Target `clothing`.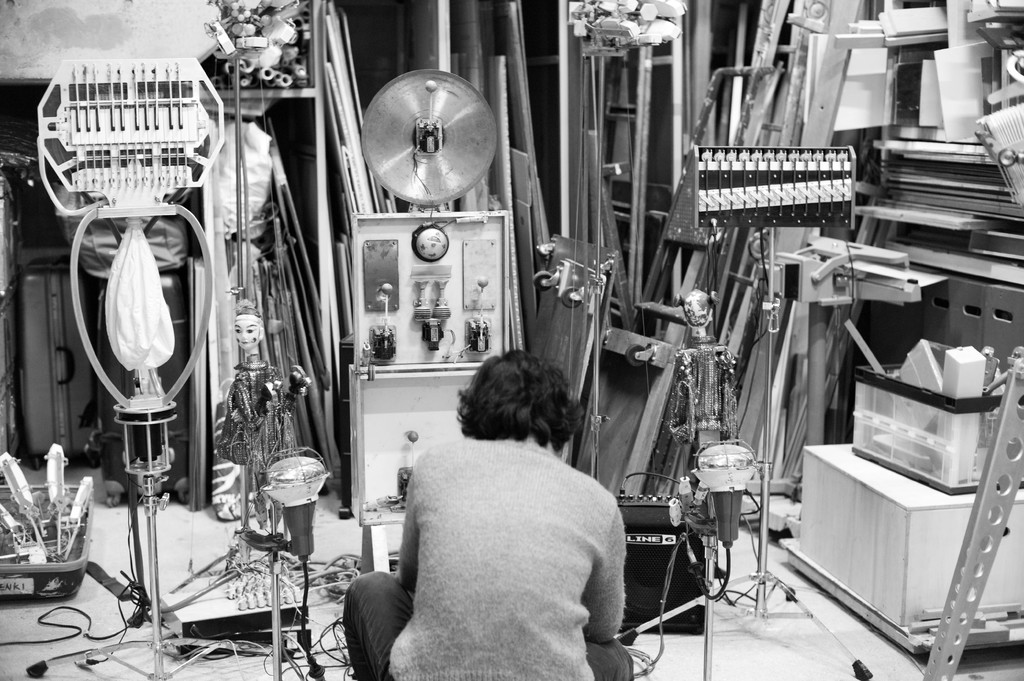
Target region: <region>380, 392, 639, 676</region>.
